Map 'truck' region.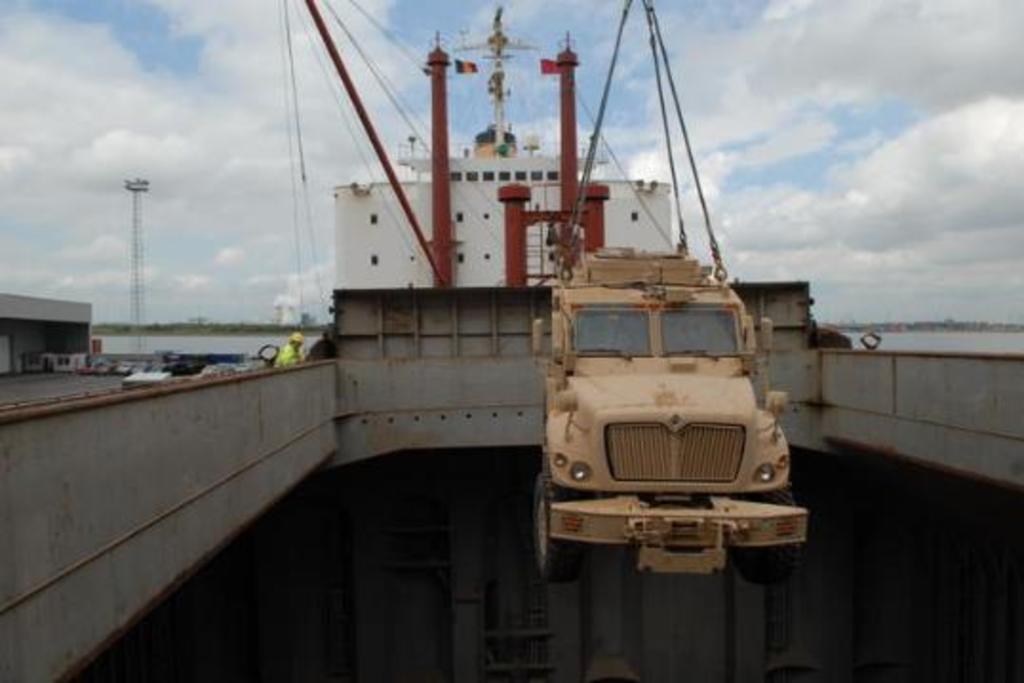
Mapped to [520, 175, 824, 544].
